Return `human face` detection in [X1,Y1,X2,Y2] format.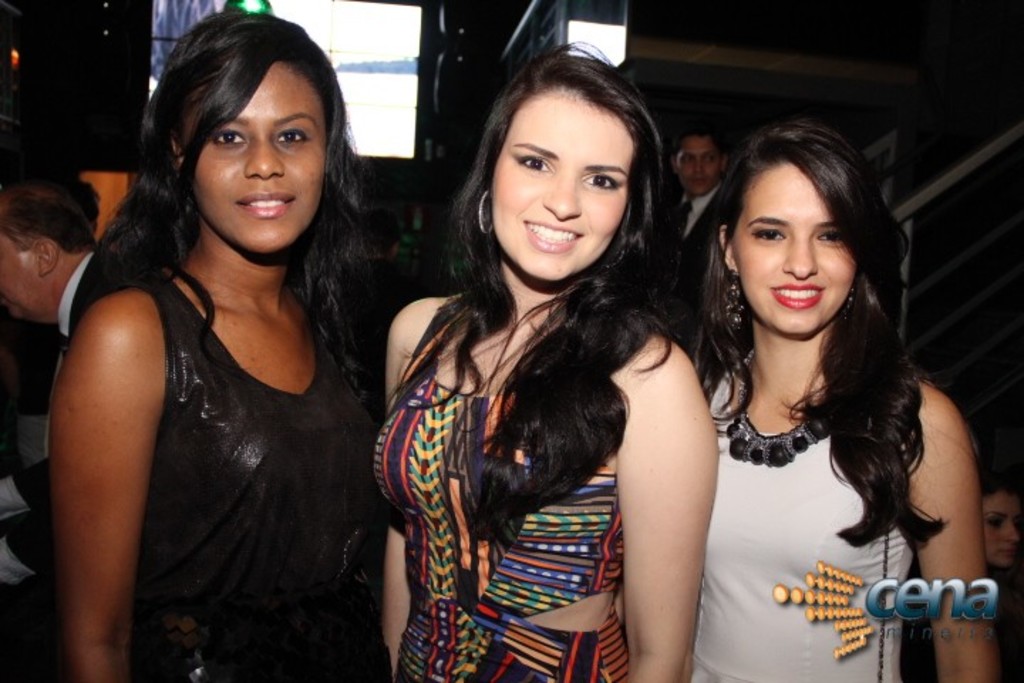
[738,166,850,332].
